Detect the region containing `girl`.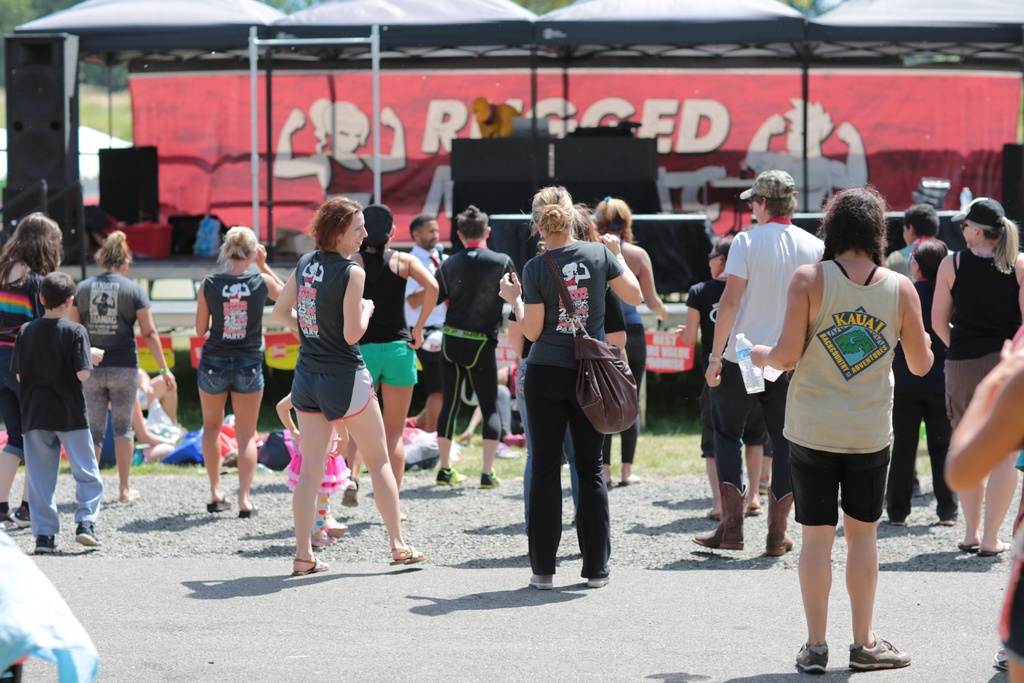
x1=751 y1=190 x2=935 y2=670.
